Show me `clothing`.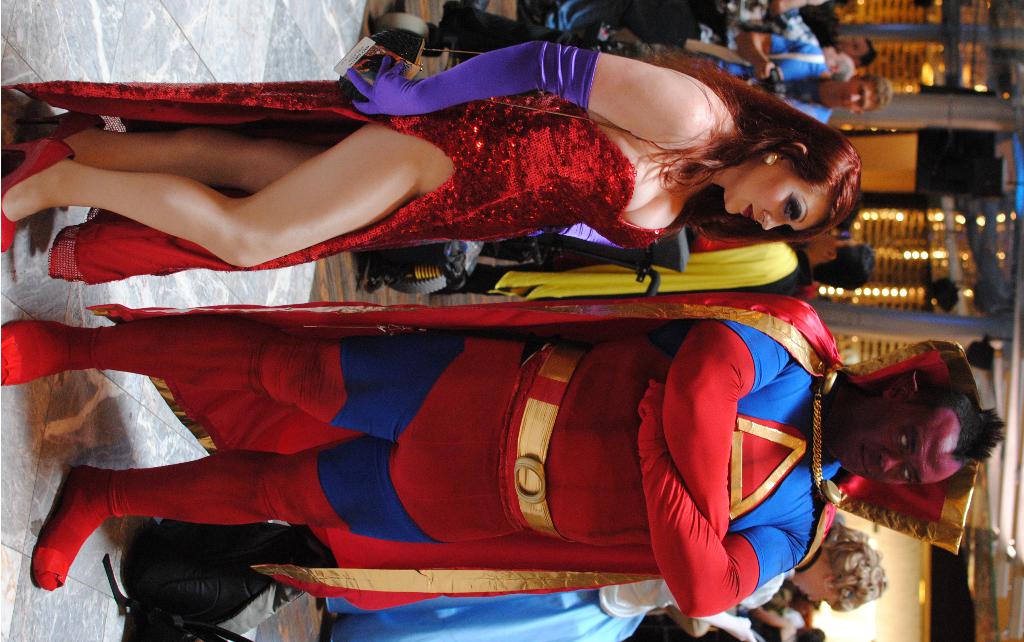
`clothing` is here: detection(317, 575, 785, 641).
